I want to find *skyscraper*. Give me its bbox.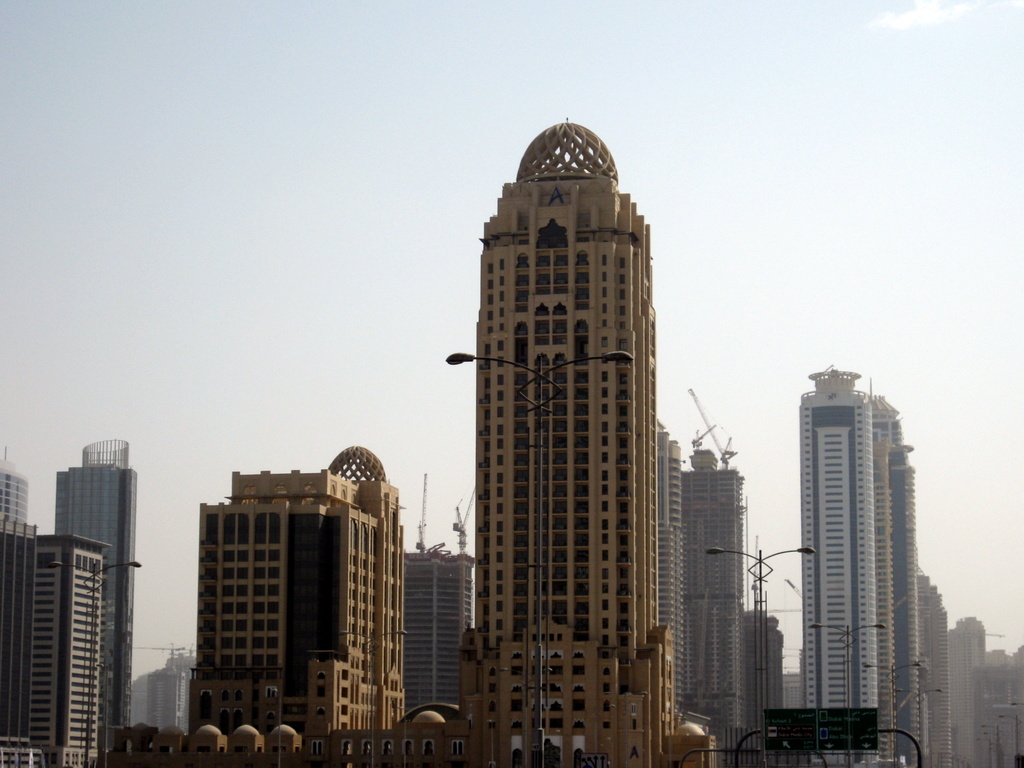
(671, 436, 750, 767).
